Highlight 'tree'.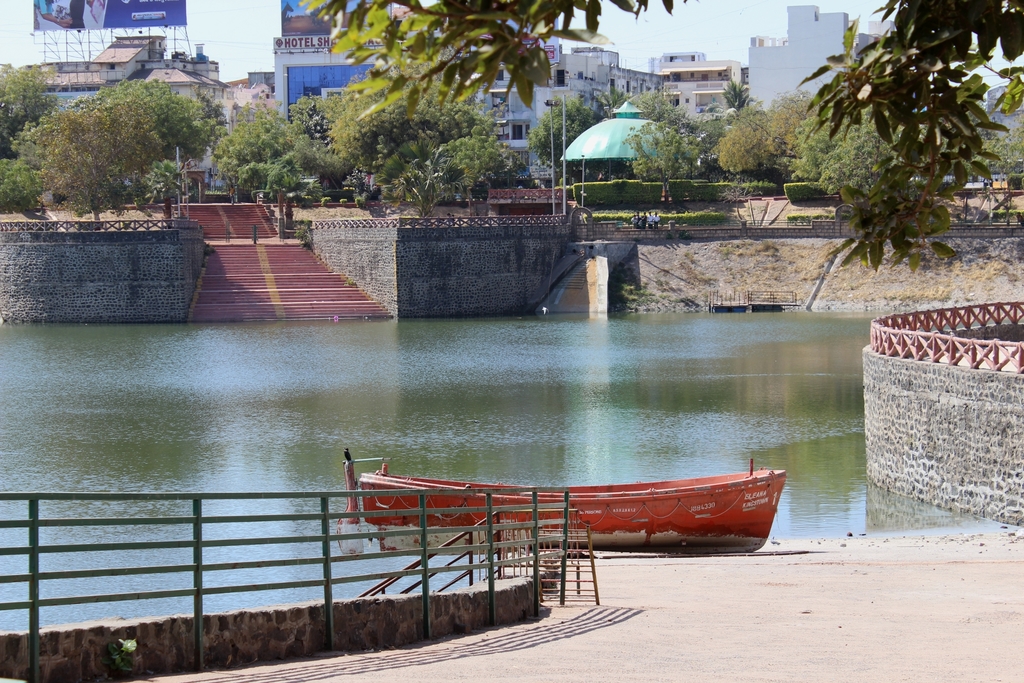
Highlighted region: <region>289, 0, 1023, 273</region>.
